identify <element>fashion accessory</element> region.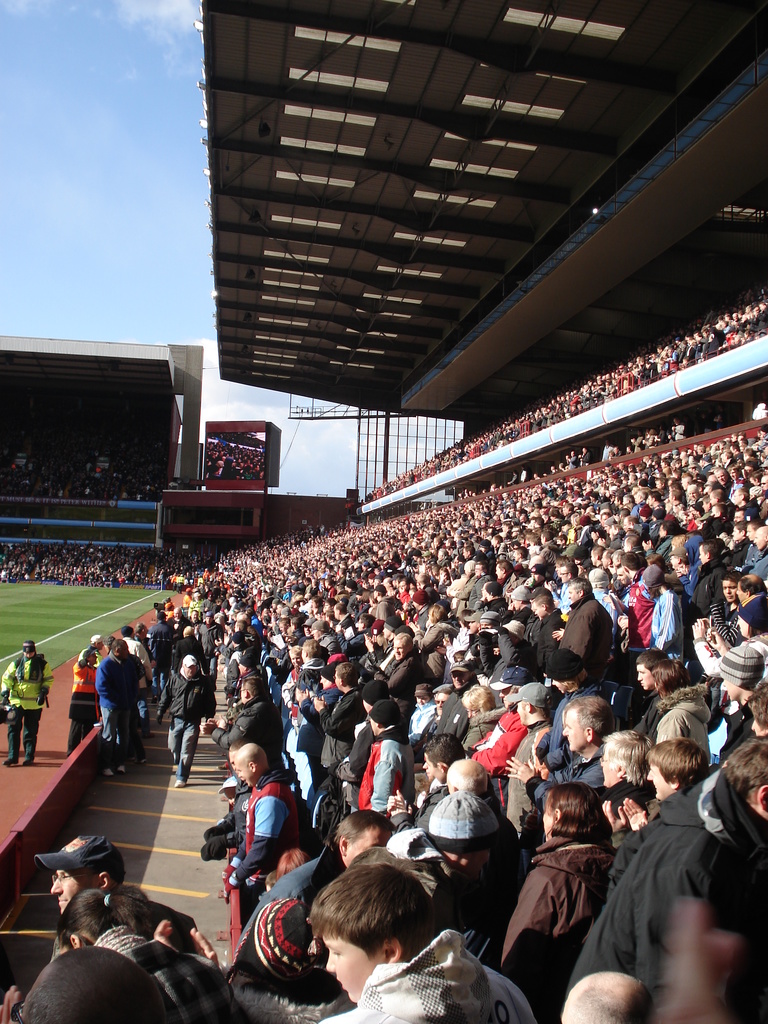
Region: [642, 561, 663, 591].
